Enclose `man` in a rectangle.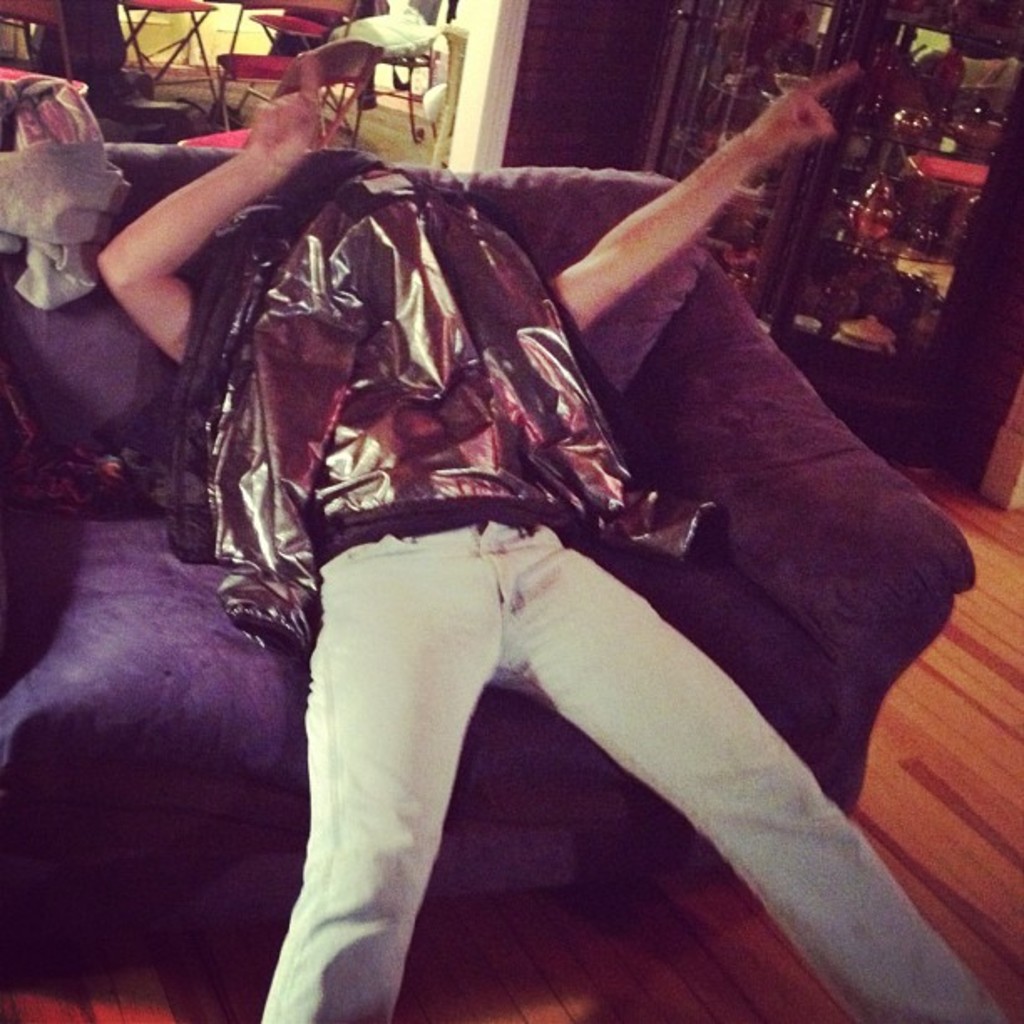
[95, 18, 999, 1023].
